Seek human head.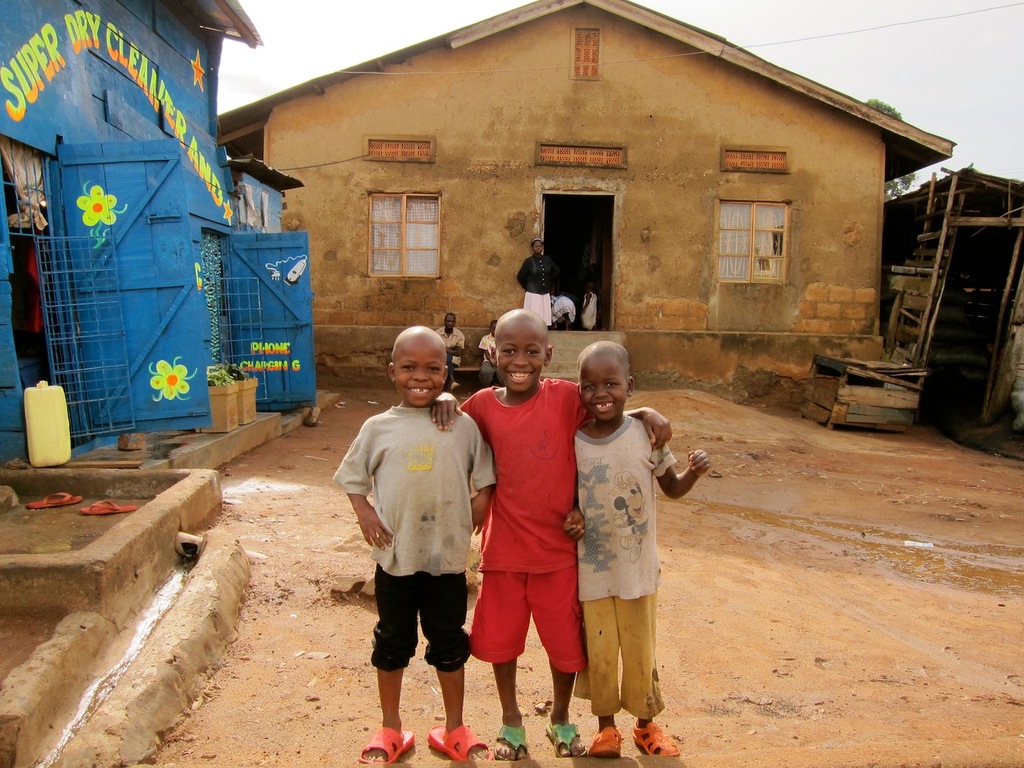
<region>577, 337, 634, 426</region>.
